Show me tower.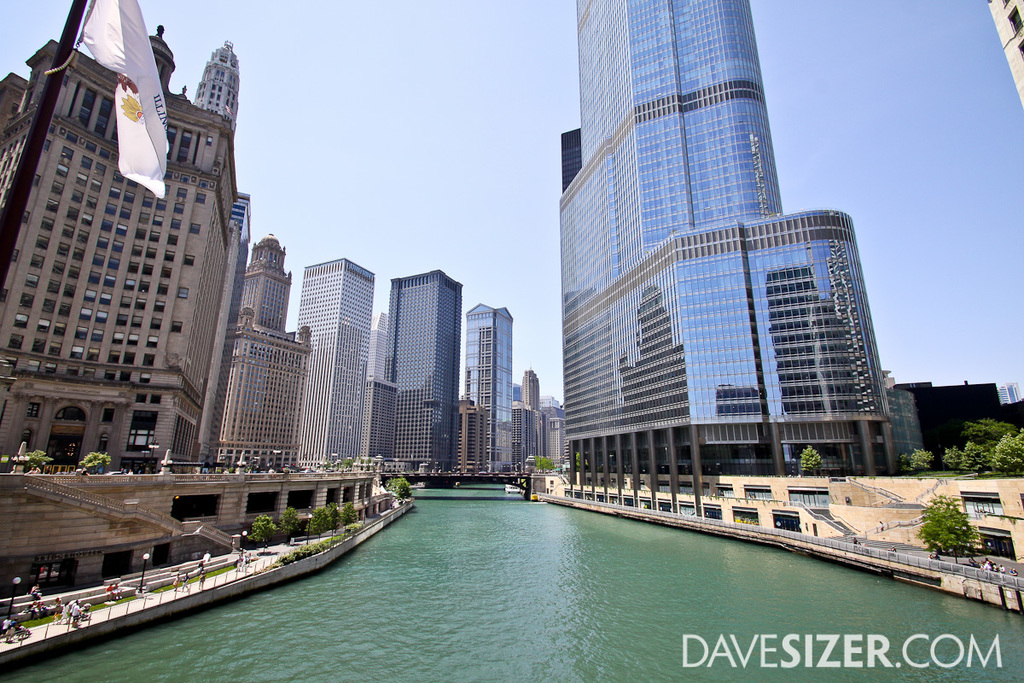
tower is here: region(575, 0, 785, 221).
